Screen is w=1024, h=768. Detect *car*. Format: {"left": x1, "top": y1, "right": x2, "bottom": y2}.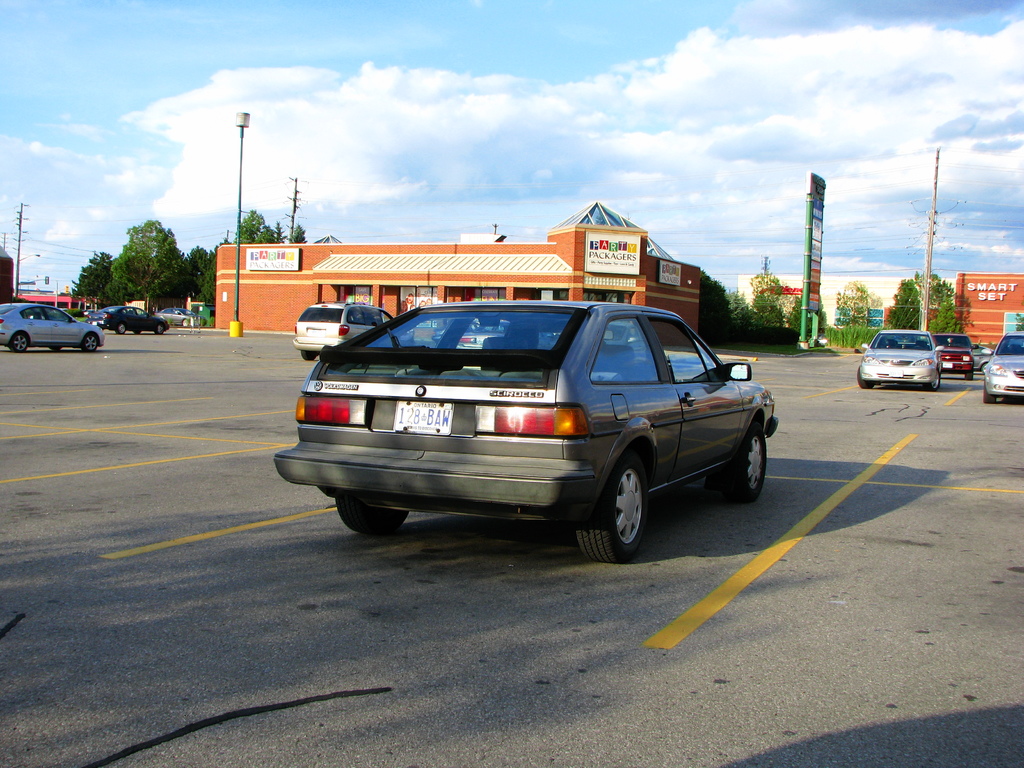
{"left": 973, "top": 342, "right": 994, "bottom": 375}.
